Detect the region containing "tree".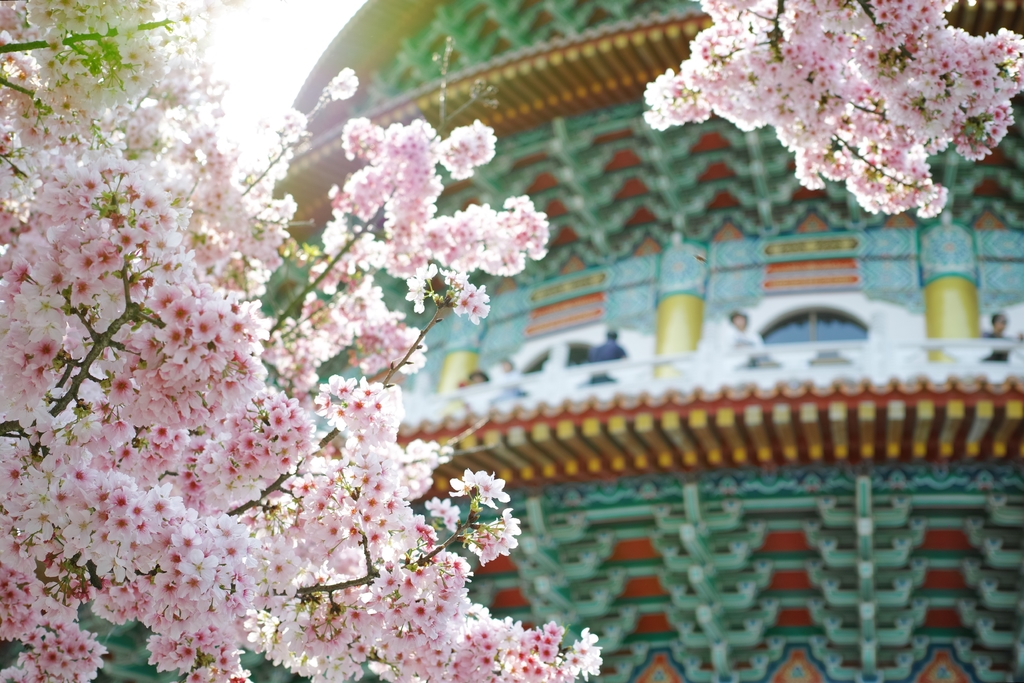
12/0/957/671.
